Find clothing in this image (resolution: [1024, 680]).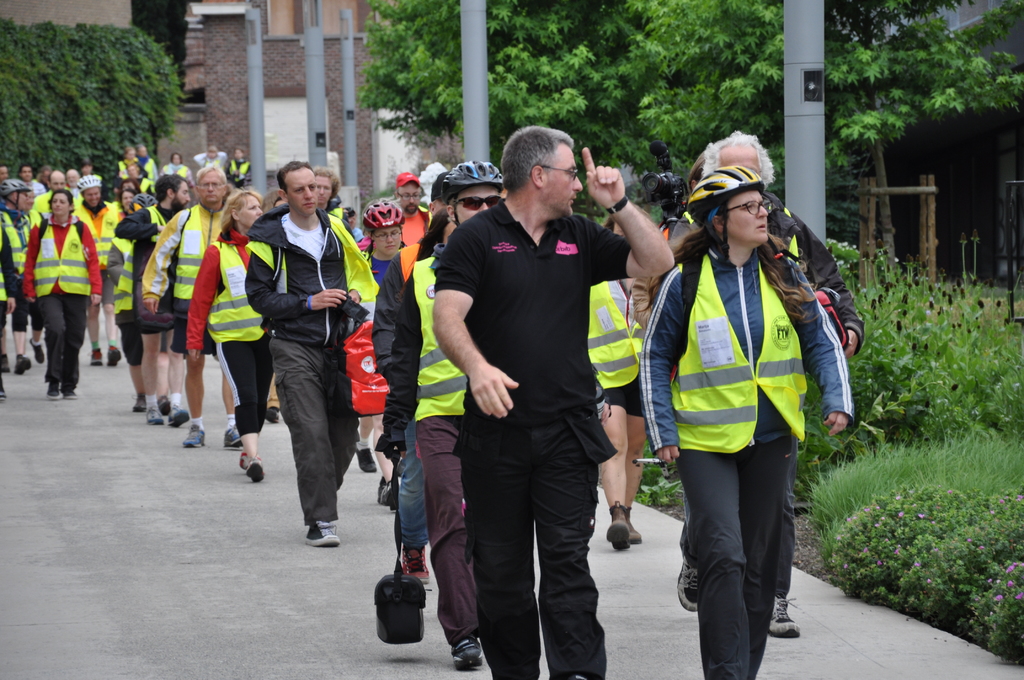
(left=229, top=161, right=252, bottom=184).
